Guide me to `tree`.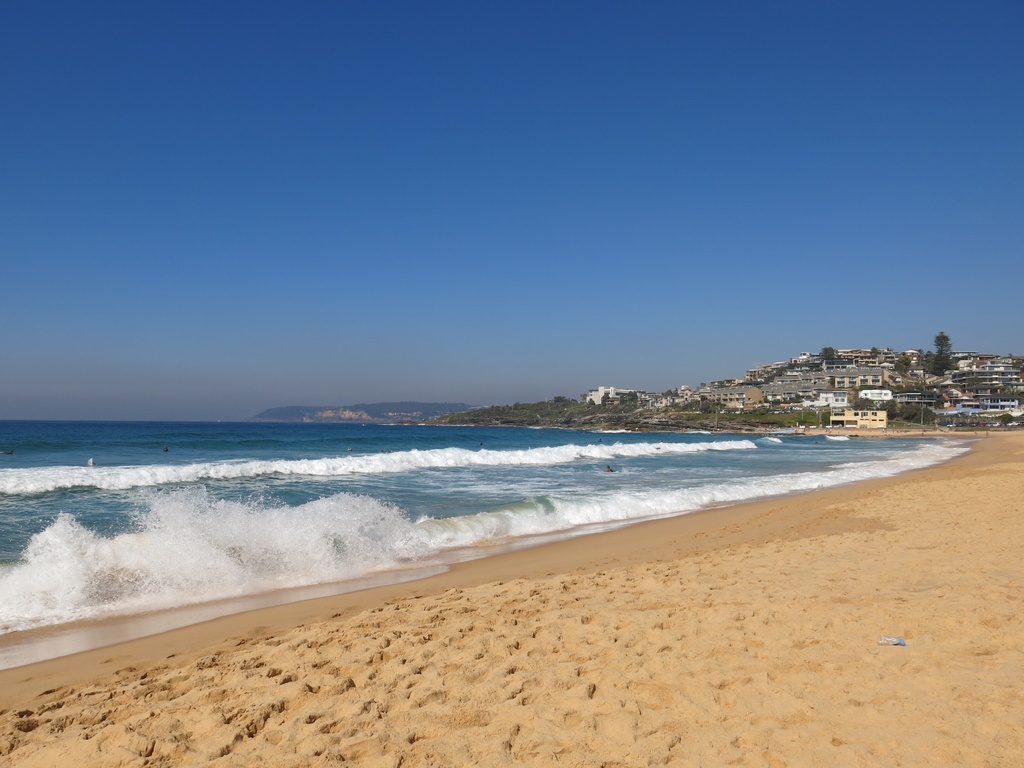
Guidance: (x1=817, y1=346, x2=837, y2=371).
